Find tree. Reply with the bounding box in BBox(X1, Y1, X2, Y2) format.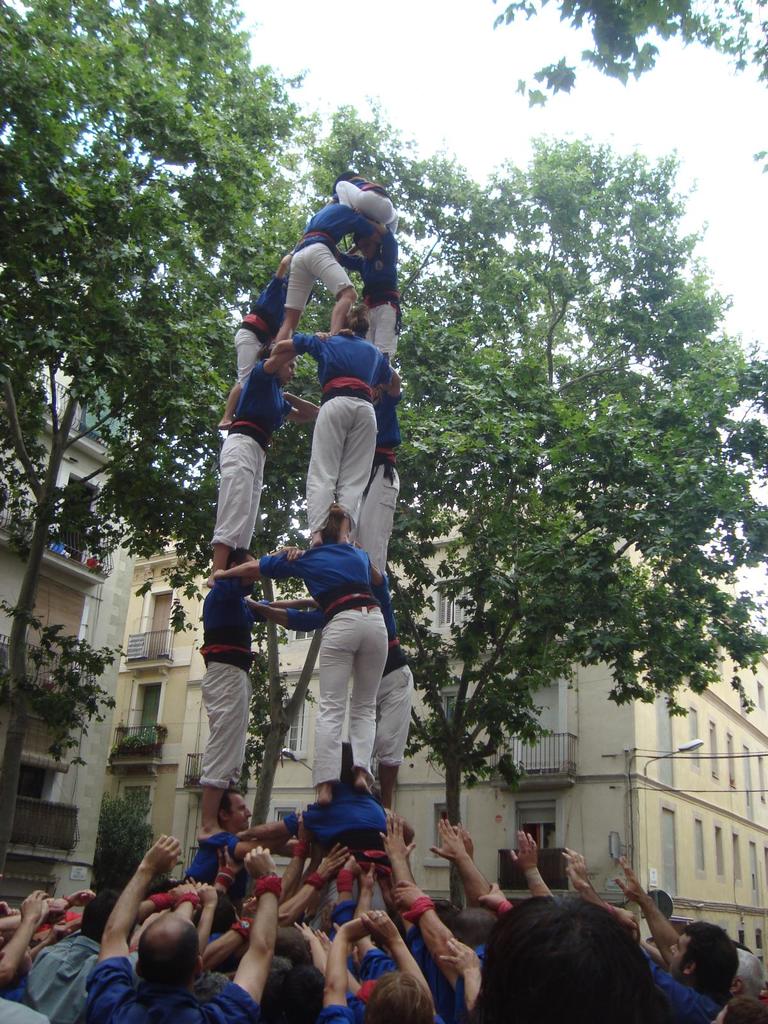
BBox(0, 0, 767, 886).
